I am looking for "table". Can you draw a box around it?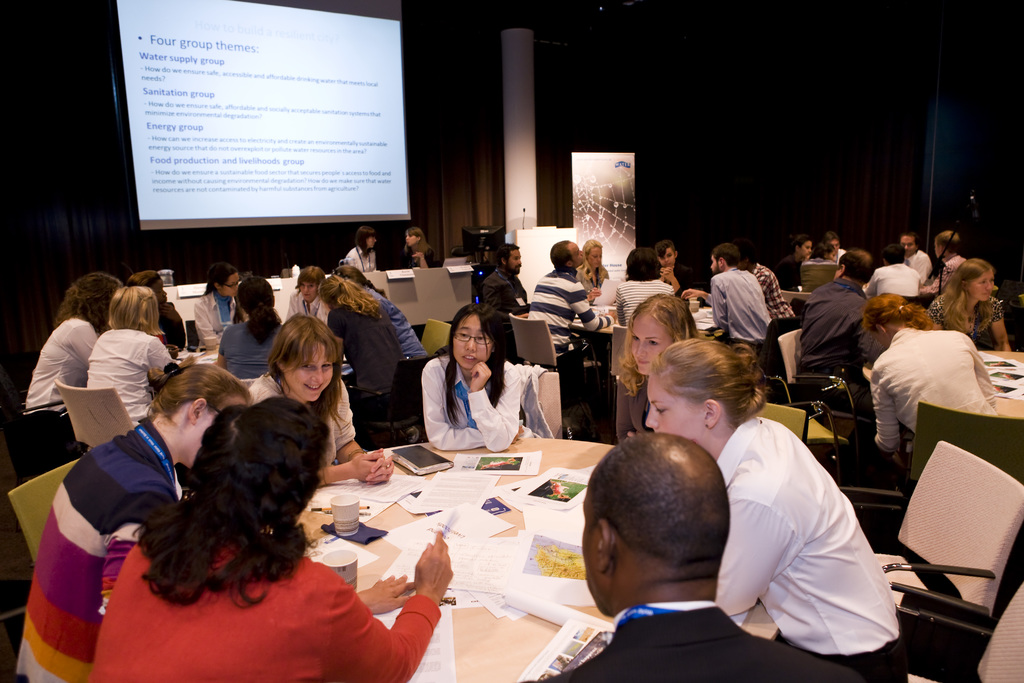
Sure, the bounding box is region(865, 350, 1023, 423).
